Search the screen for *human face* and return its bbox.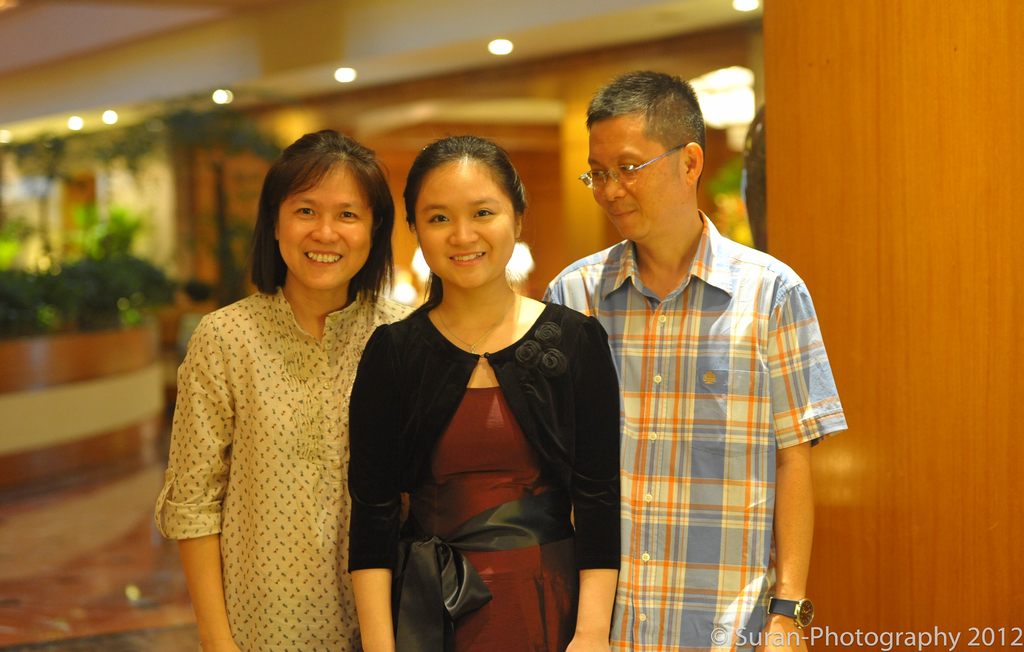
Found: 278:164:372:289.
